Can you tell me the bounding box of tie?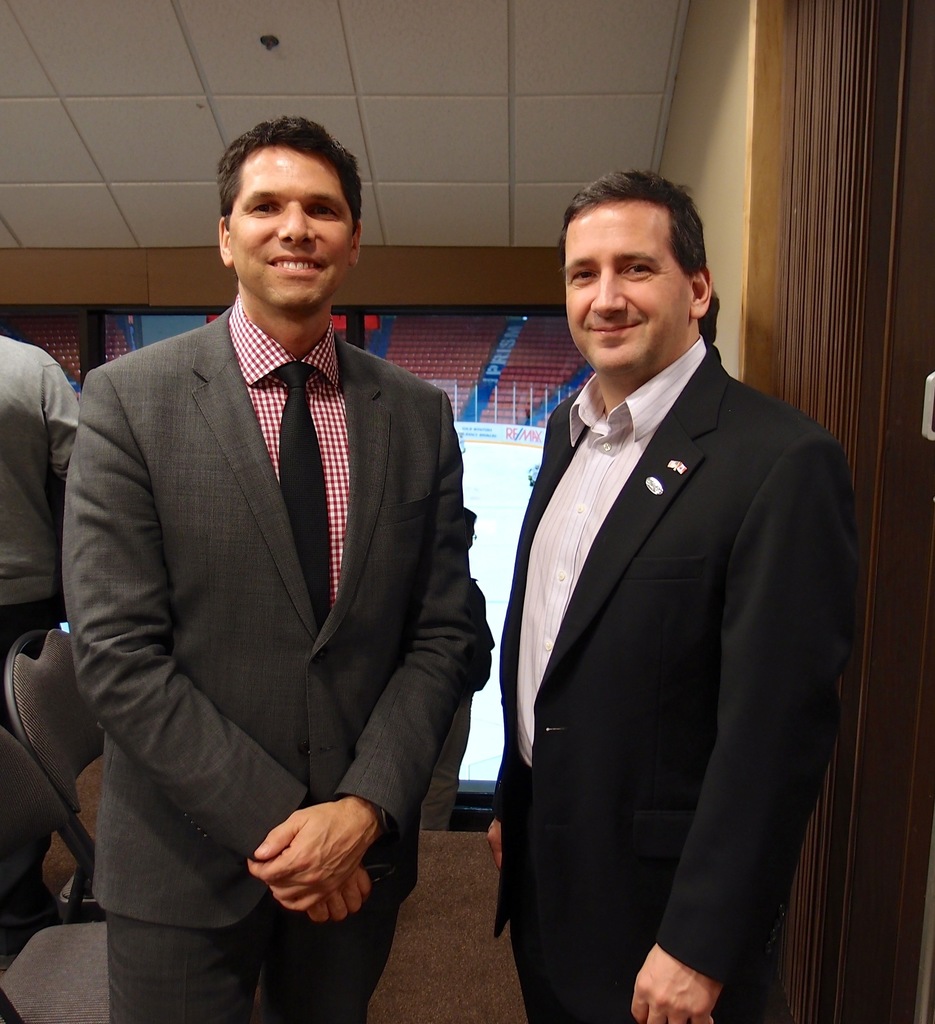
275:364:337:634.
